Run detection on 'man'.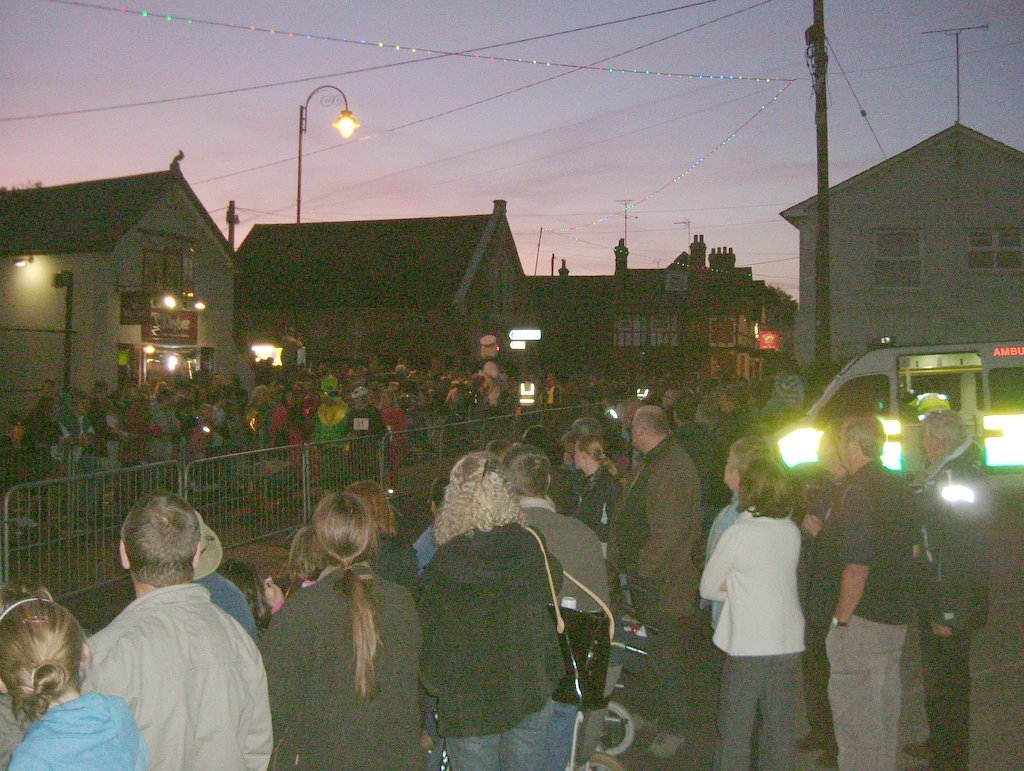
Result: crop(822, 415, 908, 770).
